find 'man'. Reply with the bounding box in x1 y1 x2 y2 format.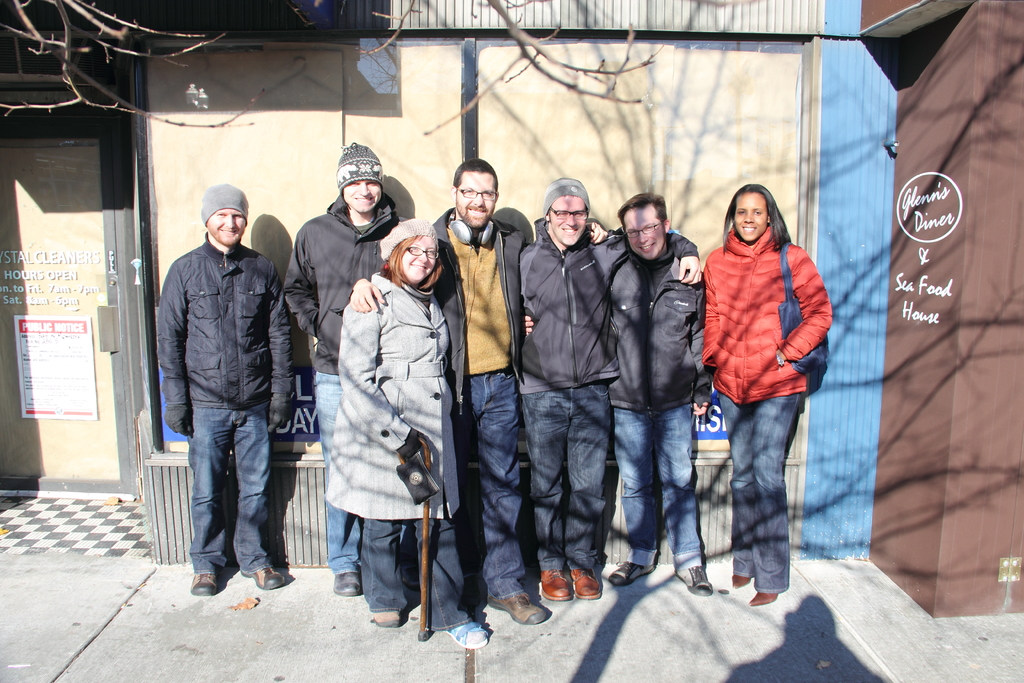
518 187 716 595.
